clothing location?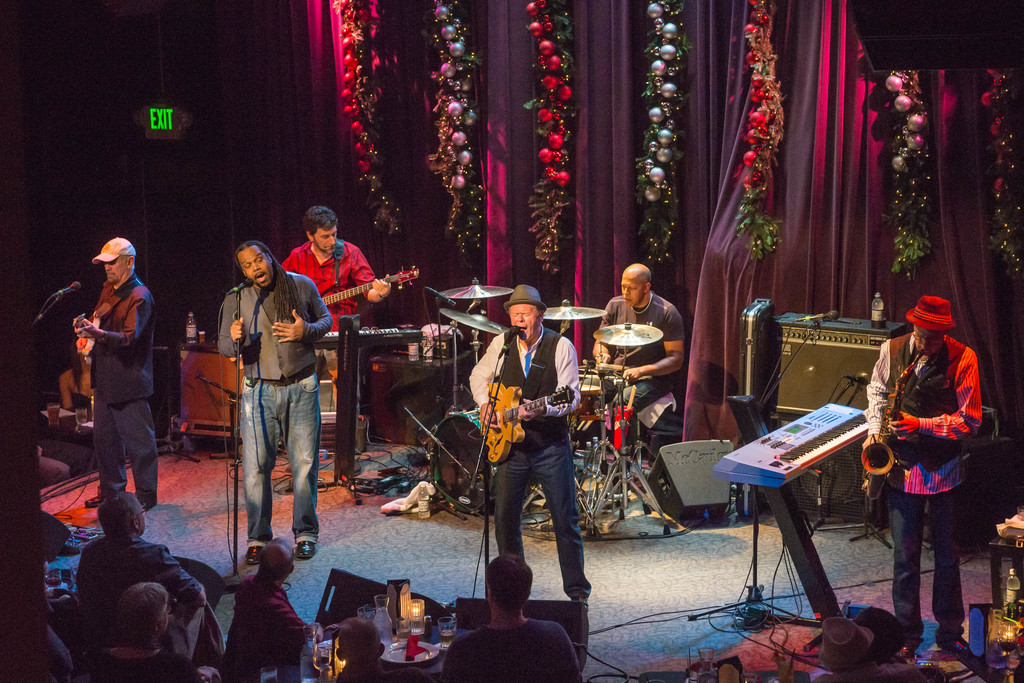
region(232, 568, 319, 682)
